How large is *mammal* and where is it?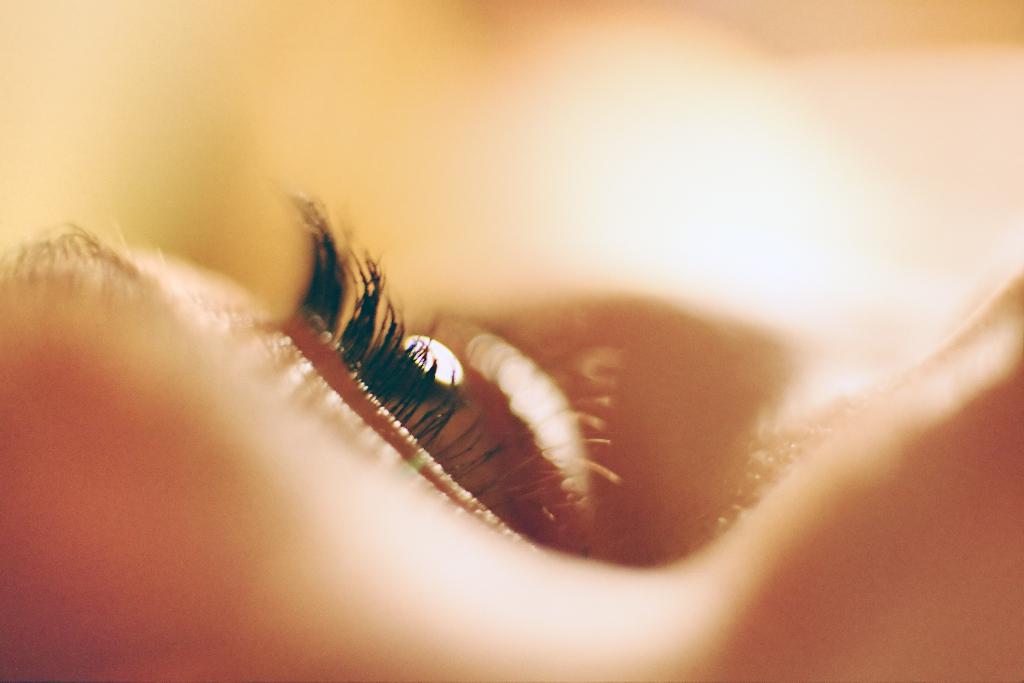
Bounding box: (0, 191, 1023, 682).
